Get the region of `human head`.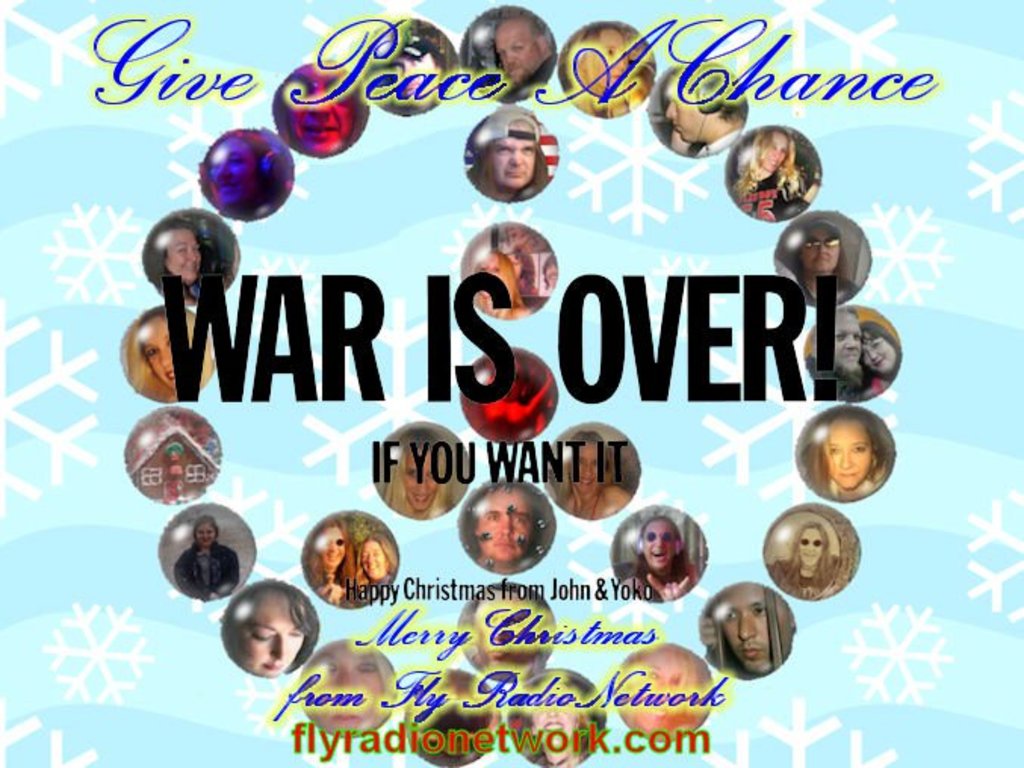
(209, 133, 296, 209).
